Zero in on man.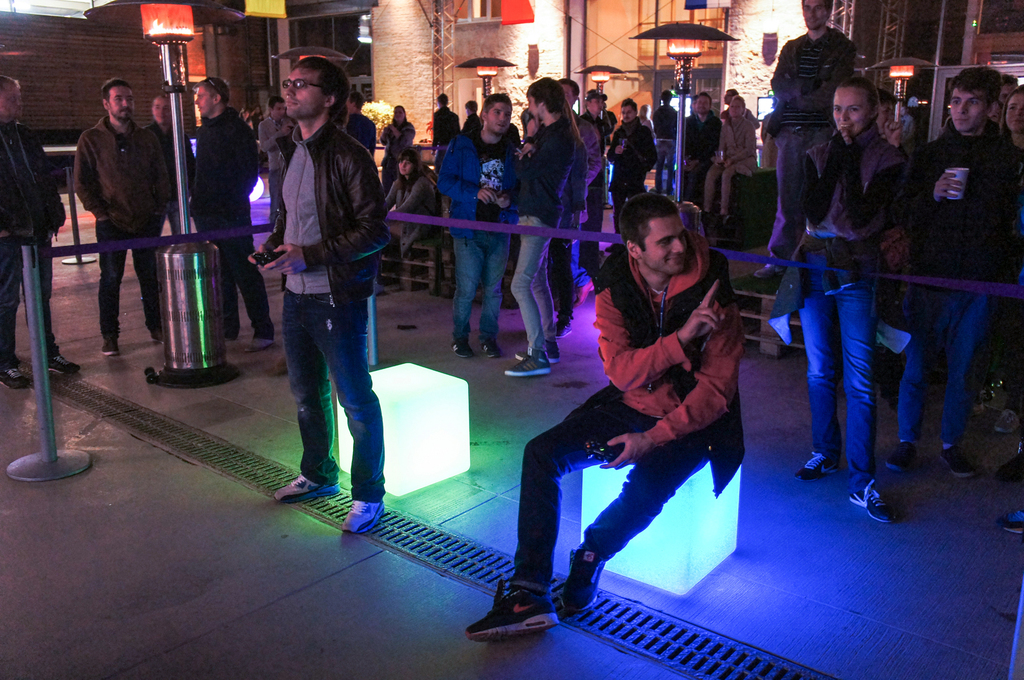
Zeroed in: (x1=430, y1=88, x2=465, y2=158).
